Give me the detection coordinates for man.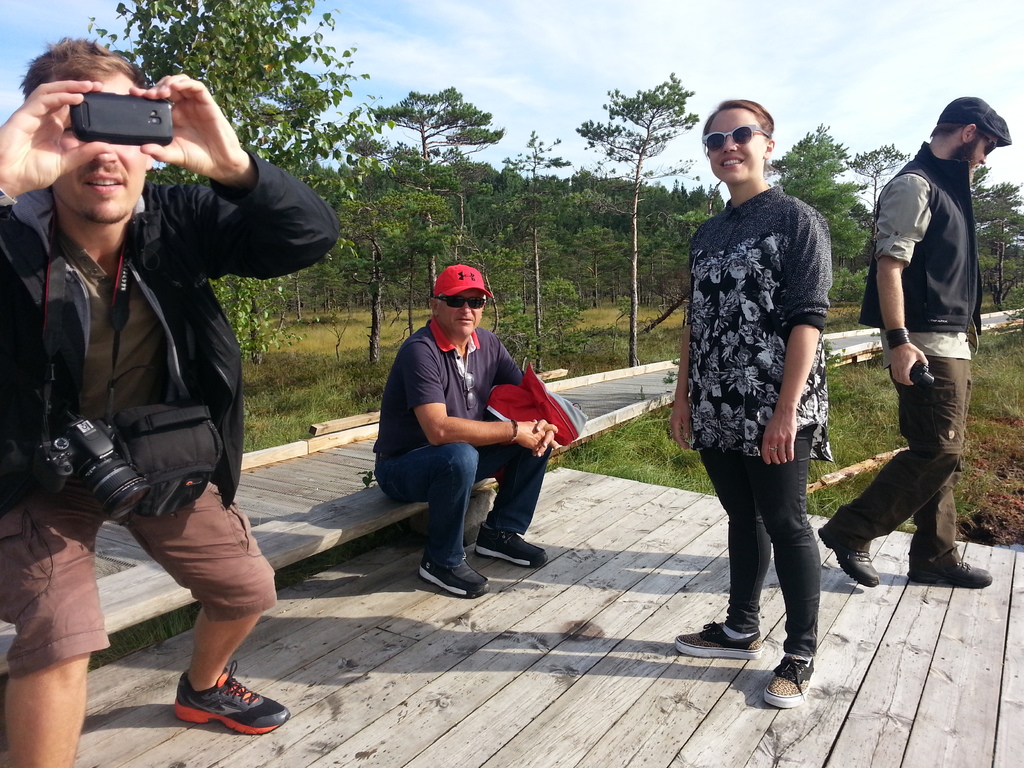
x1=15, y1=61, x2=309, y2=723.
